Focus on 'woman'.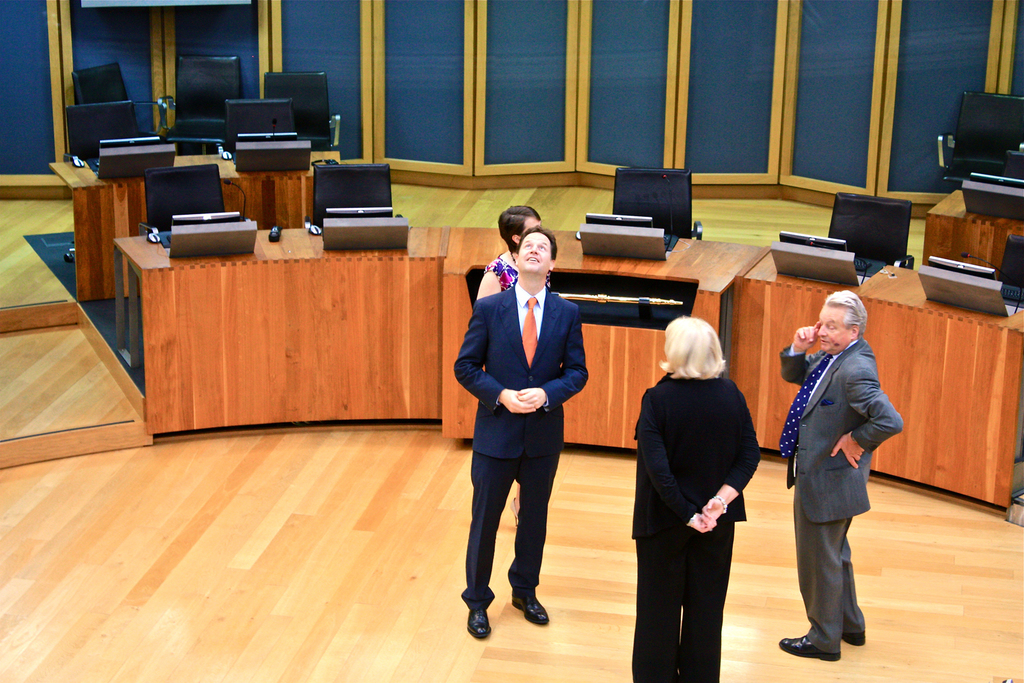
Focused at pyautogui.locateOnScreen(475, 204, 560, 522).
